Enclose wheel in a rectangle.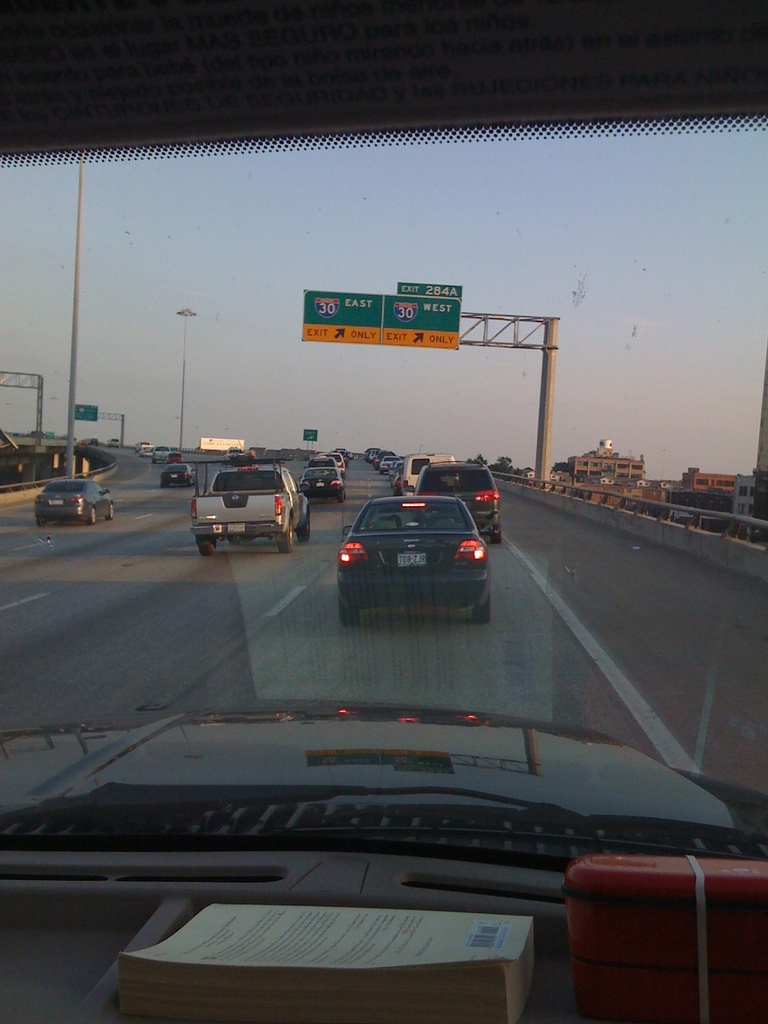
(108, 504, 113, 518).
